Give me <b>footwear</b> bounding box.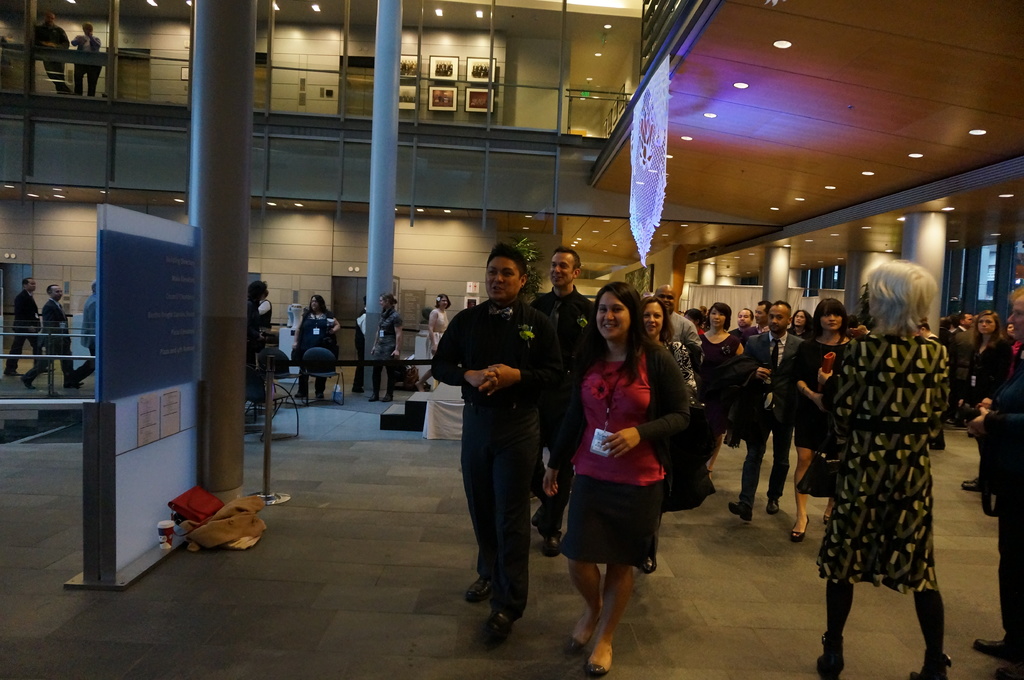
(left=60, top=383, right=88, bottom=392).
